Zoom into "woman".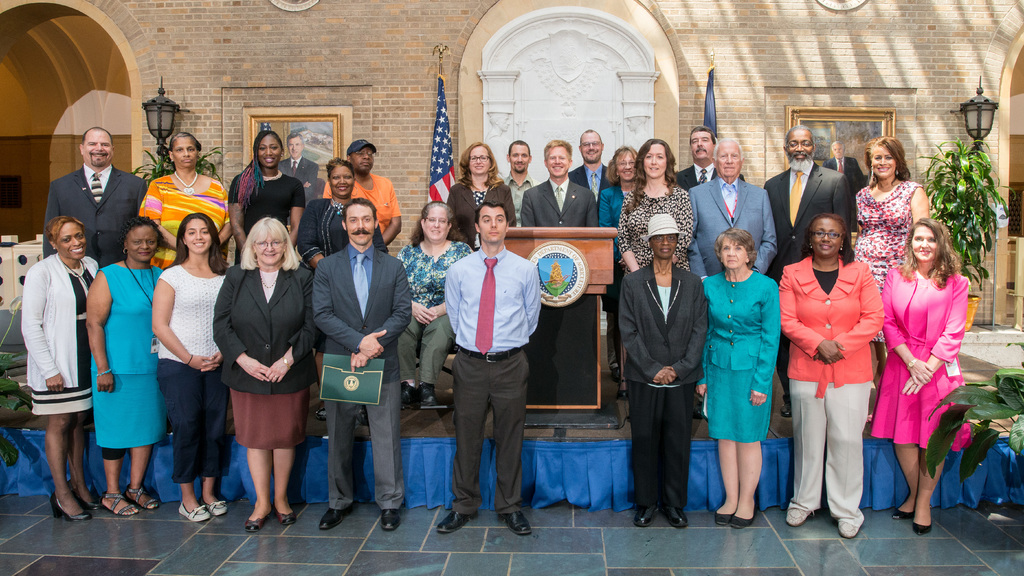
Zoom target: bbox=[300, 161, 389, 379].
